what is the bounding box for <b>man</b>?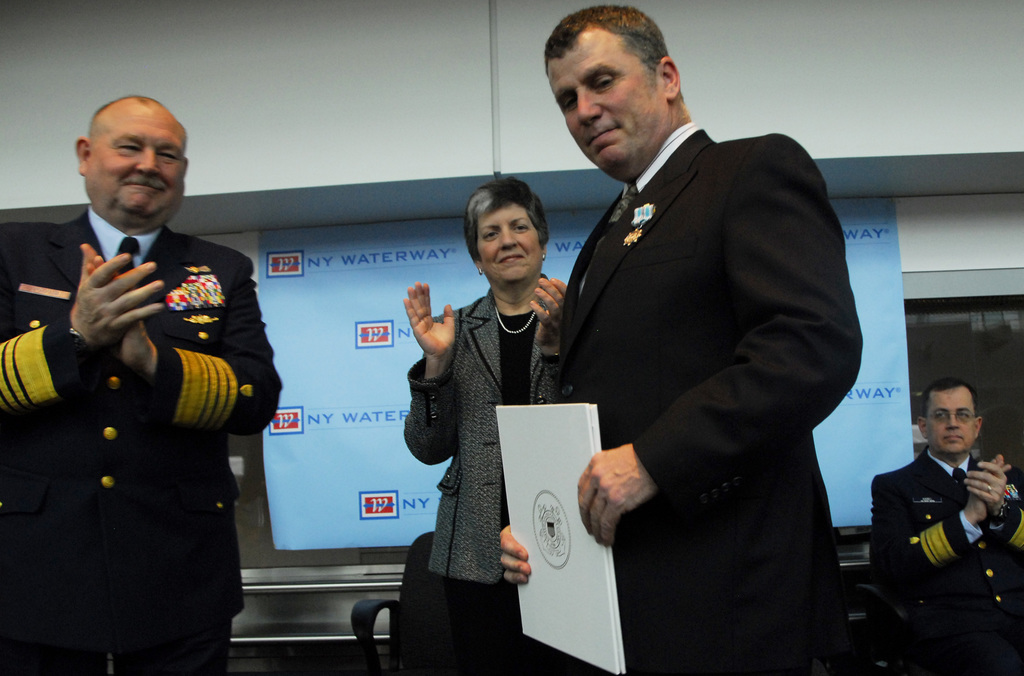
bbox=(0, 97, 282, 675).
